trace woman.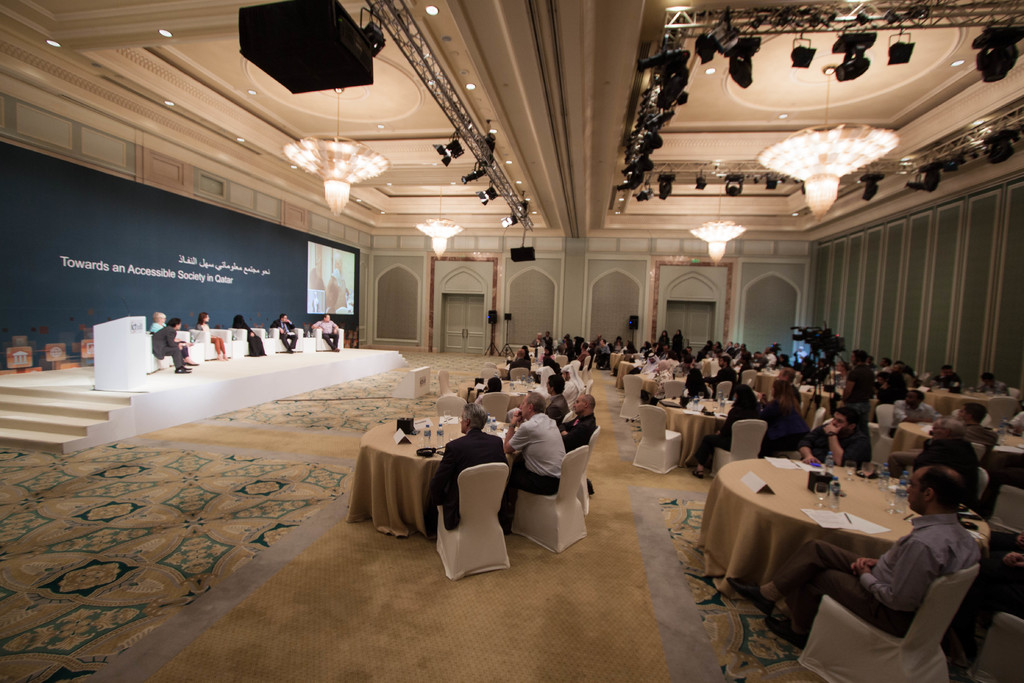
Traced to bbox=[195, 311, 229, 358].
